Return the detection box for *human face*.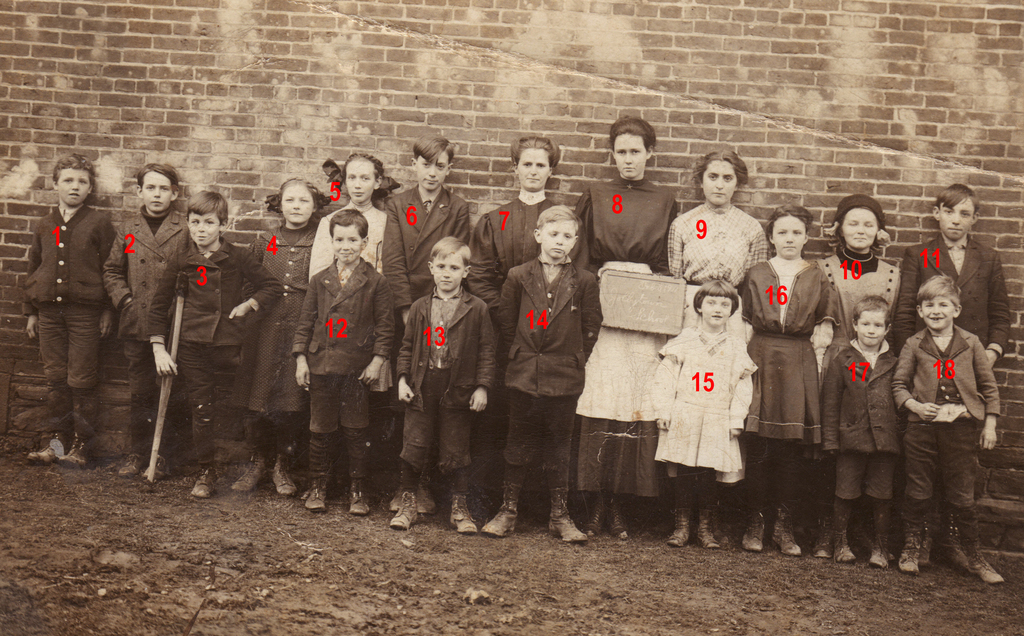
l=433, t=254, r=465, b=291.
